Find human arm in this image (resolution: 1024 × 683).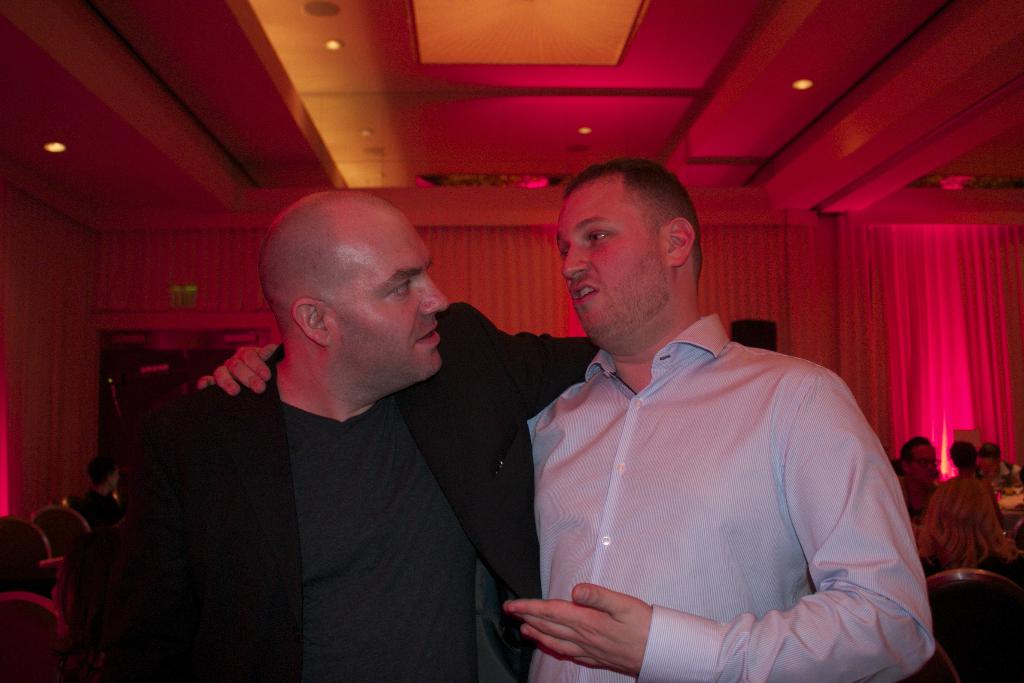
detection(454, 296, 591, 416).
